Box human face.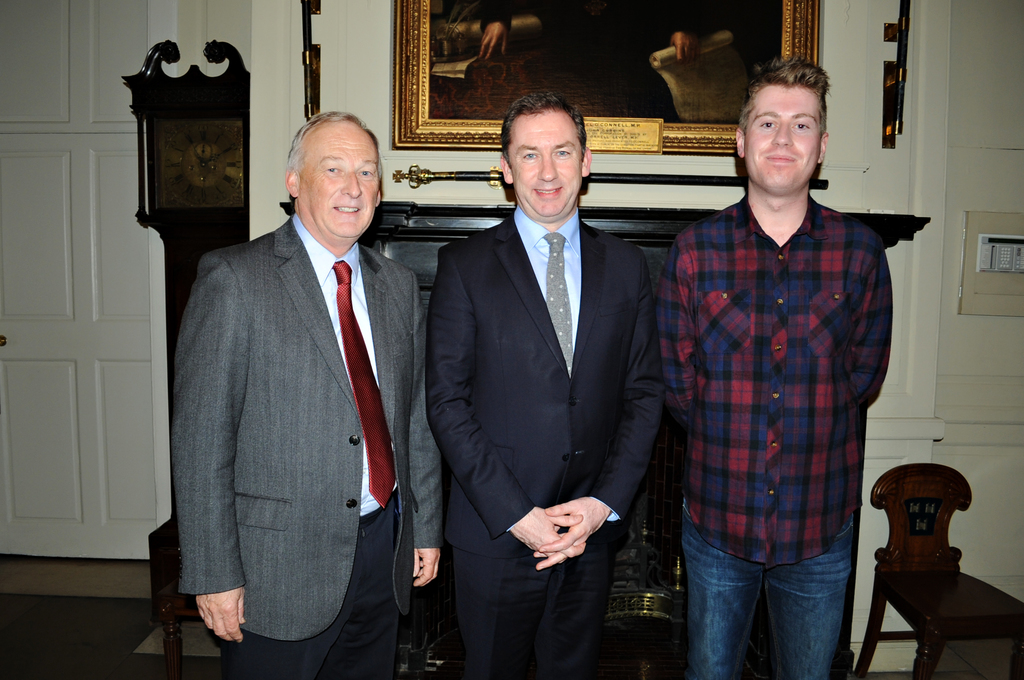
pyautogui.locateOnScreen(299, 124, 378, 240).
